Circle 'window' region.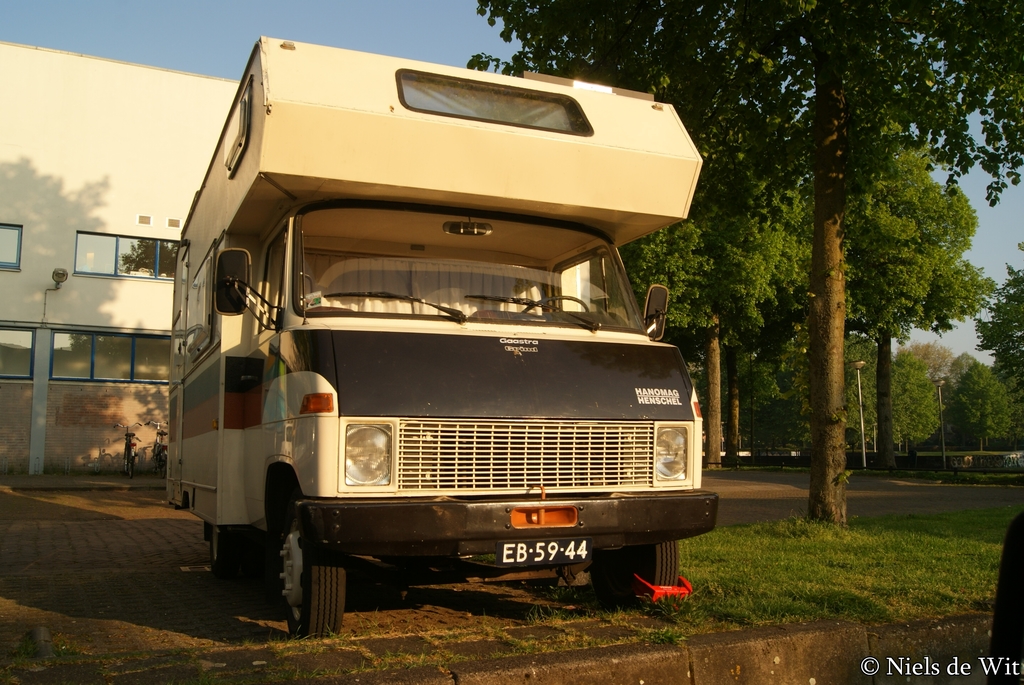
Region: [49,332,171,384].
